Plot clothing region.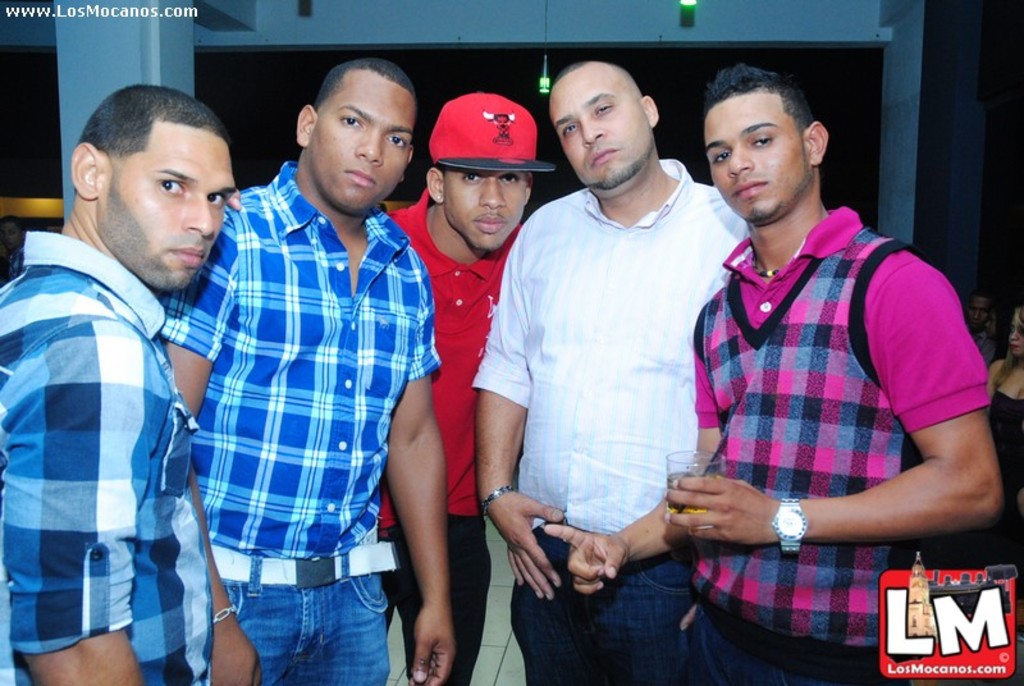
Plotted at crop(684, 161, 980, 607).
